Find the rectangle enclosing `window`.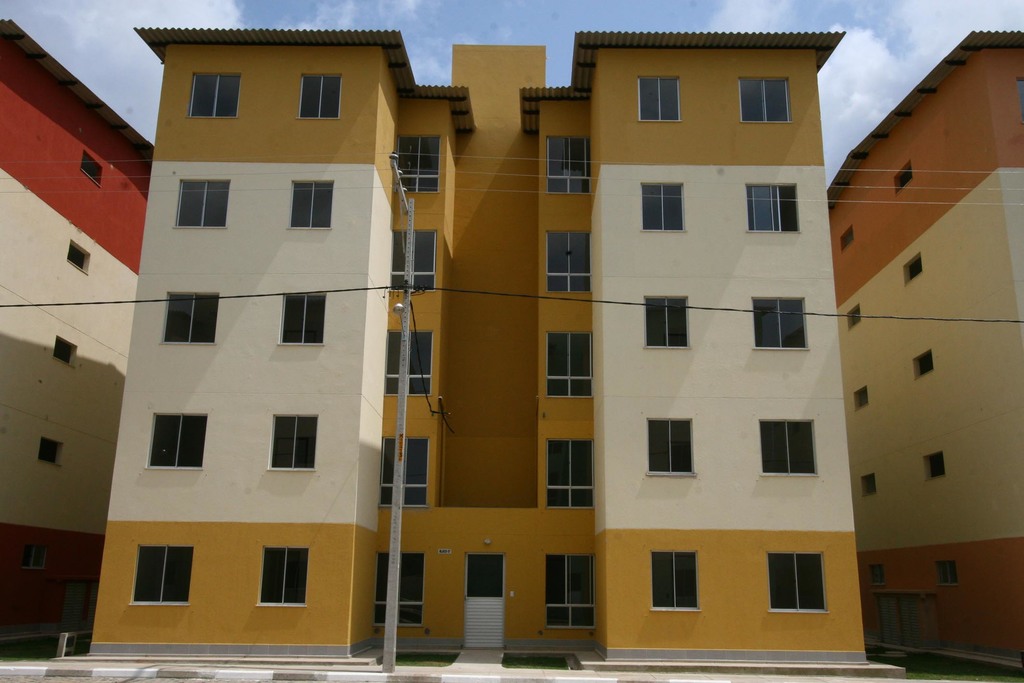
{"left": 925, "top": 456, "right": 945, "bottom": 480}.
